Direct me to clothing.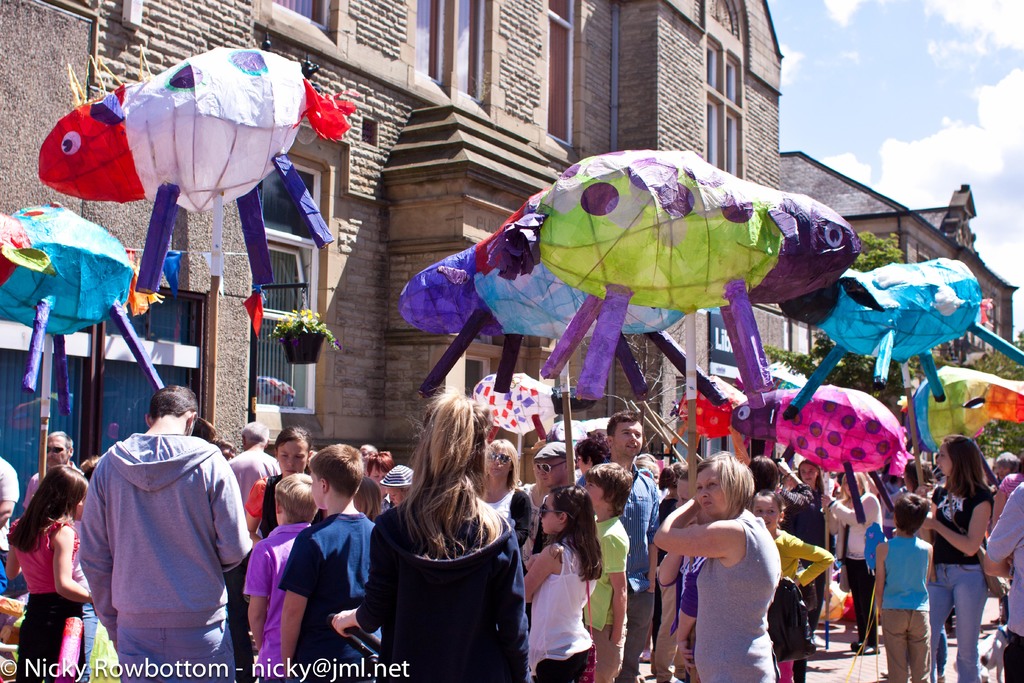
Direction: [left=566, top=450, right=685, bottom=680].
